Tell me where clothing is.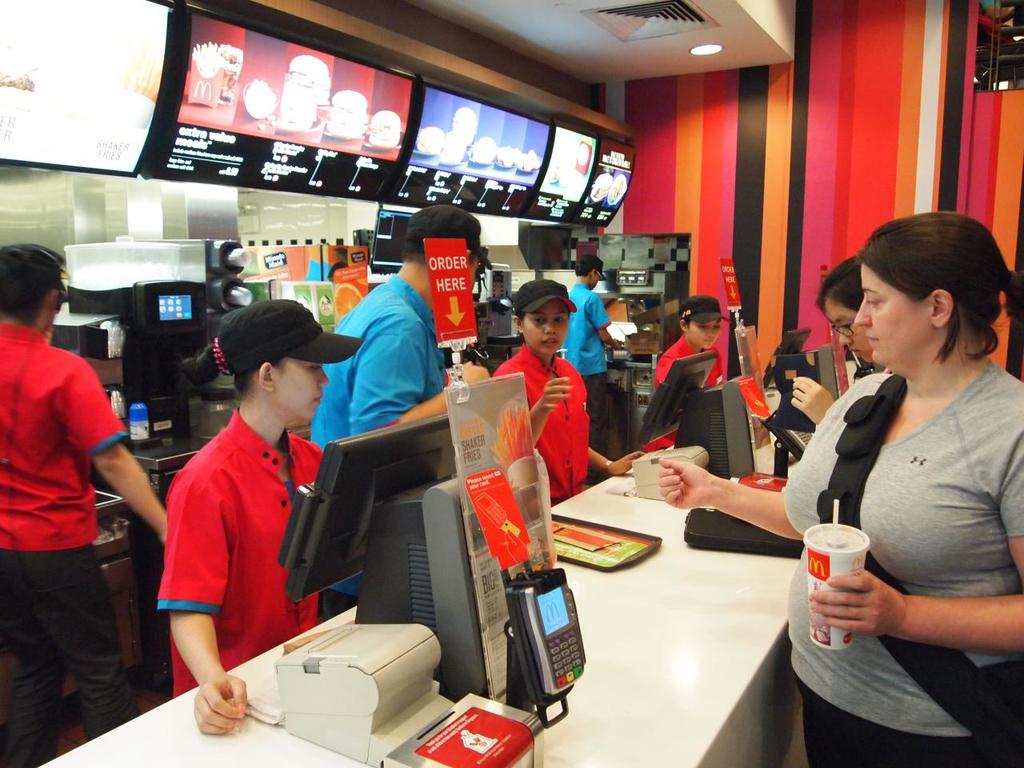
clothing is at 0:322:134:764.
